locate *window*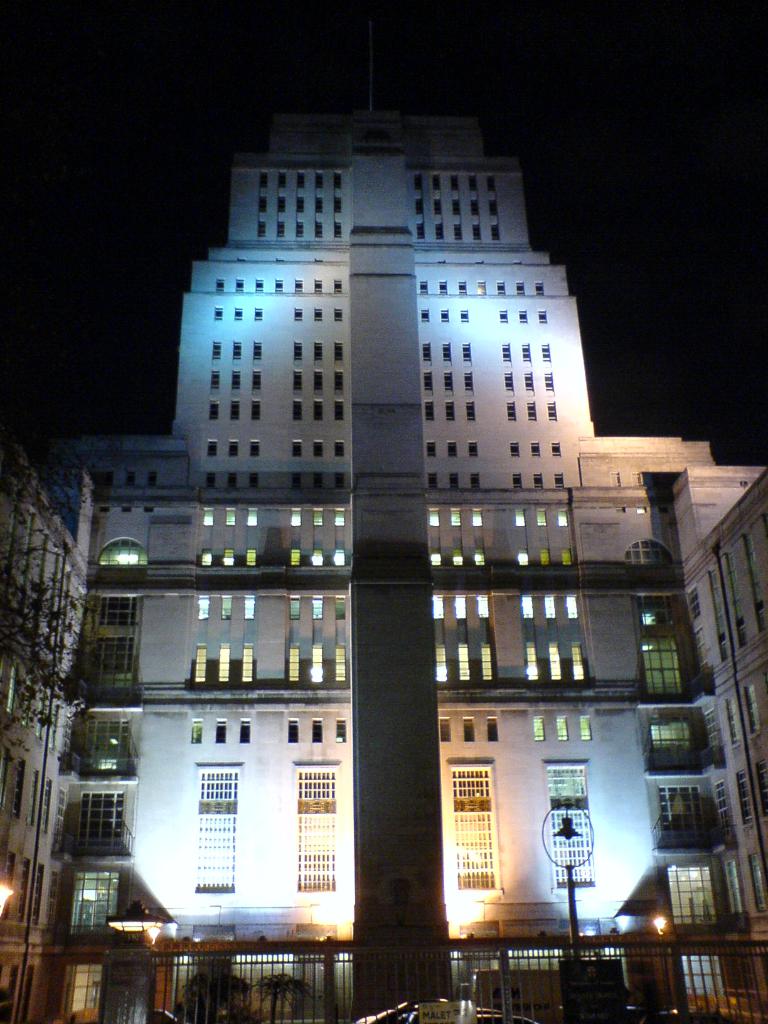
rect(69, 868, 122, 927)
